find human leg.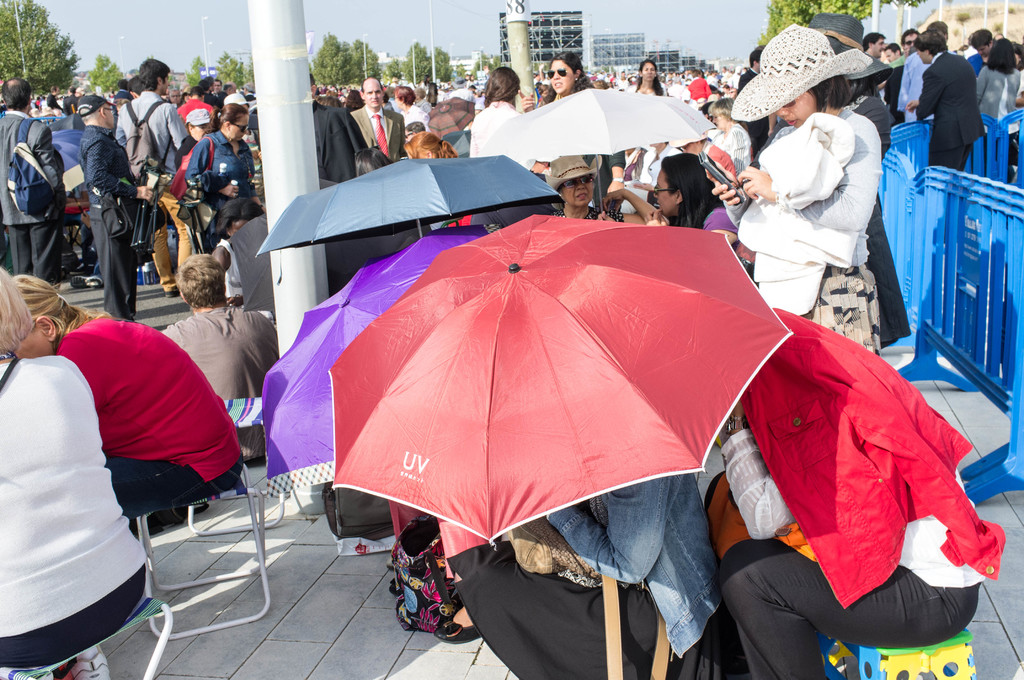
[817, 280, 865, 340].
